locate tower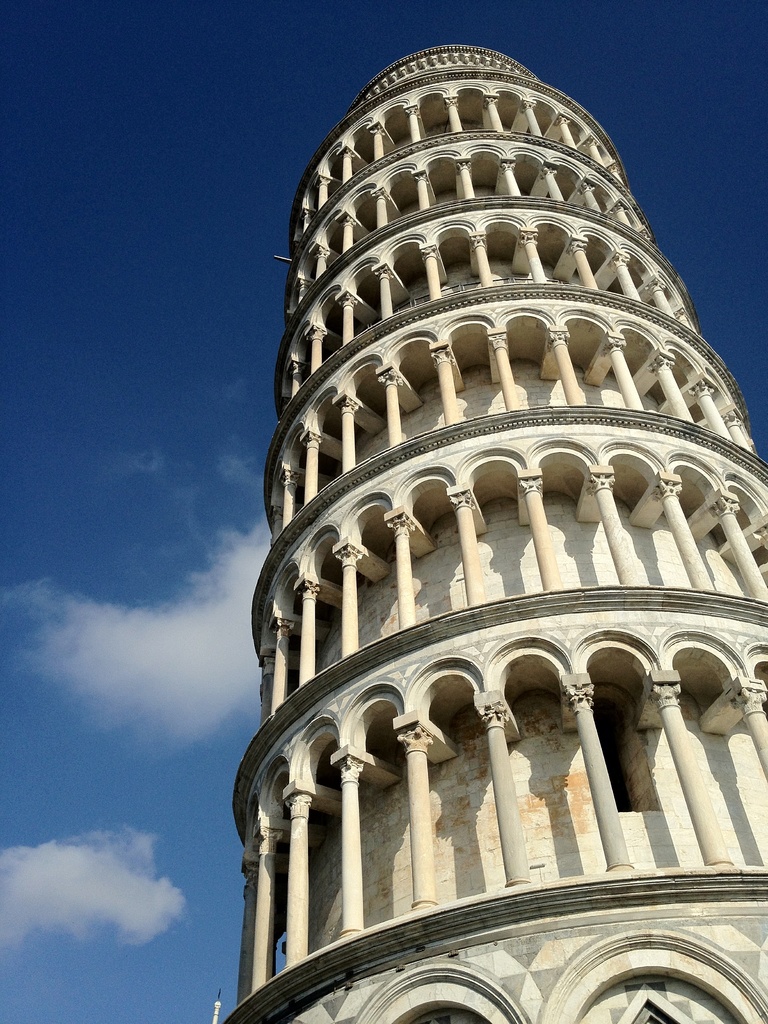
(x1=230, y1=0, x2=756, y2=975)
